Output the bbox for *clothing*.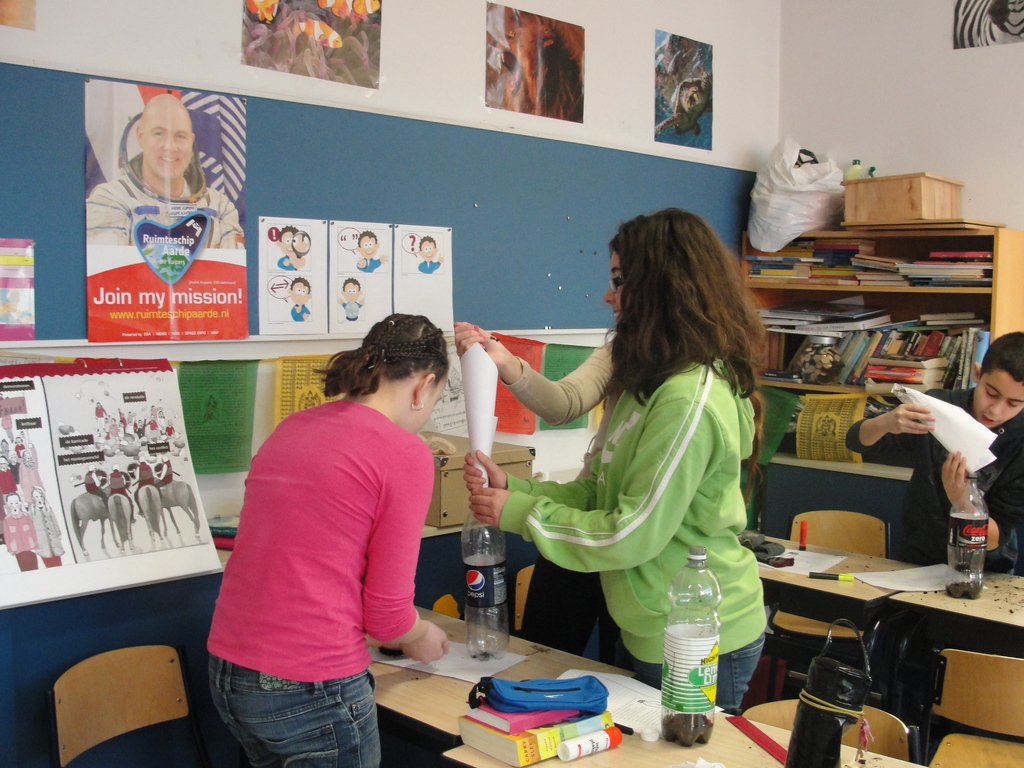
499,339,783,742.
